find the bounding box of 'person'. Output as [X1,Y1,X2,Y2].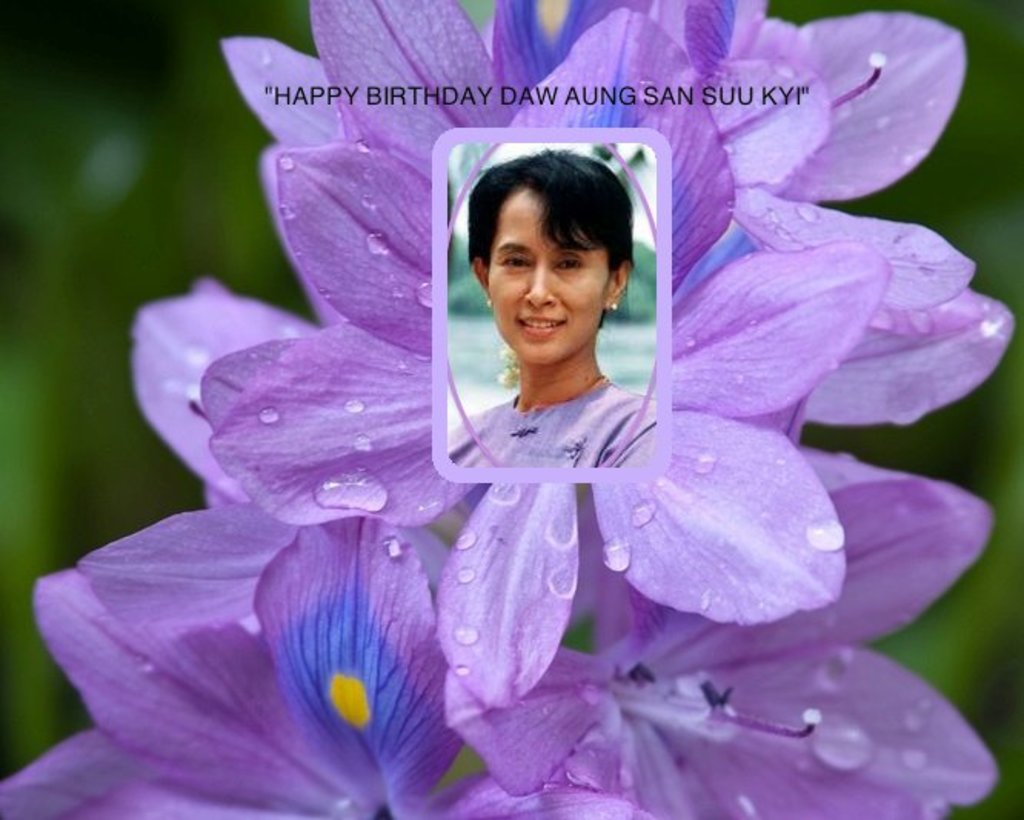
[423,137,681,512].
